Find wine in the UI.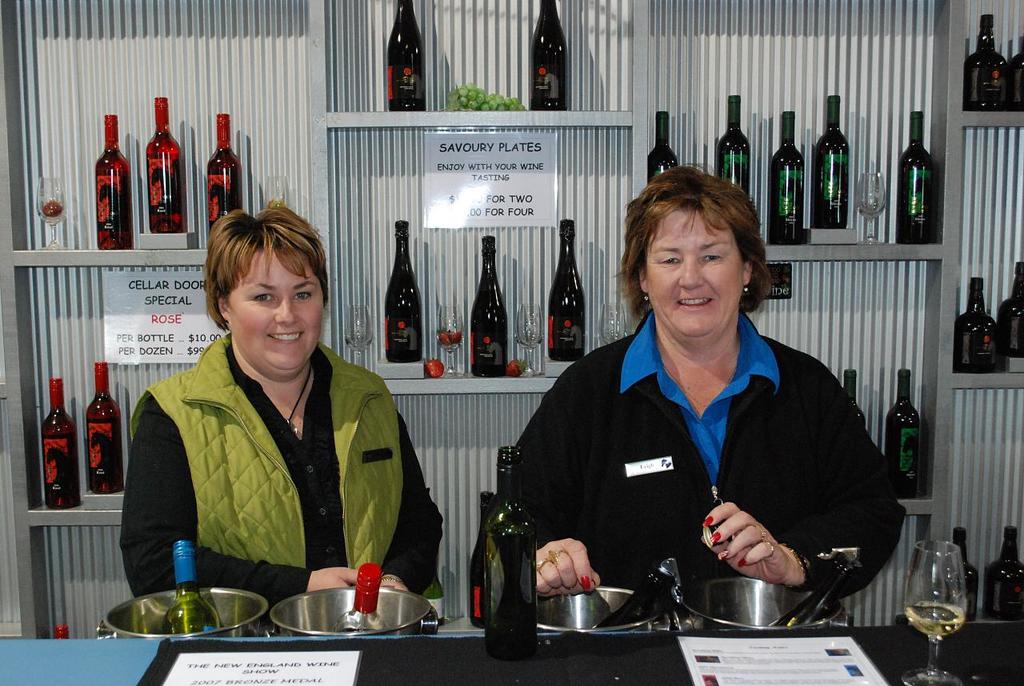
UI element at l=468, t=479, r=486, b=632.
